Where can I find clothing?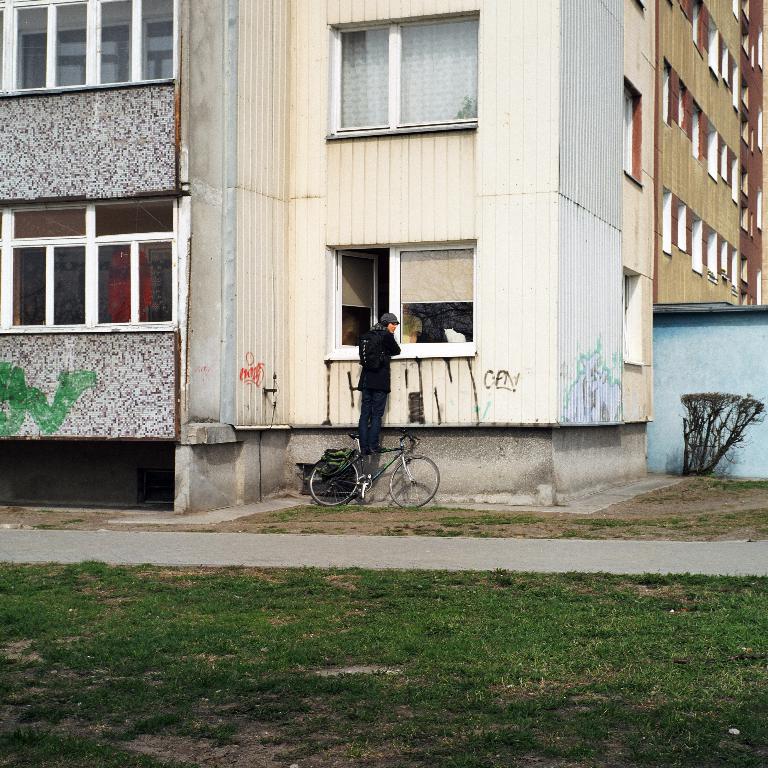
You can find it at pyautogui.locateOnScreen(358, 321, 398, 455).
